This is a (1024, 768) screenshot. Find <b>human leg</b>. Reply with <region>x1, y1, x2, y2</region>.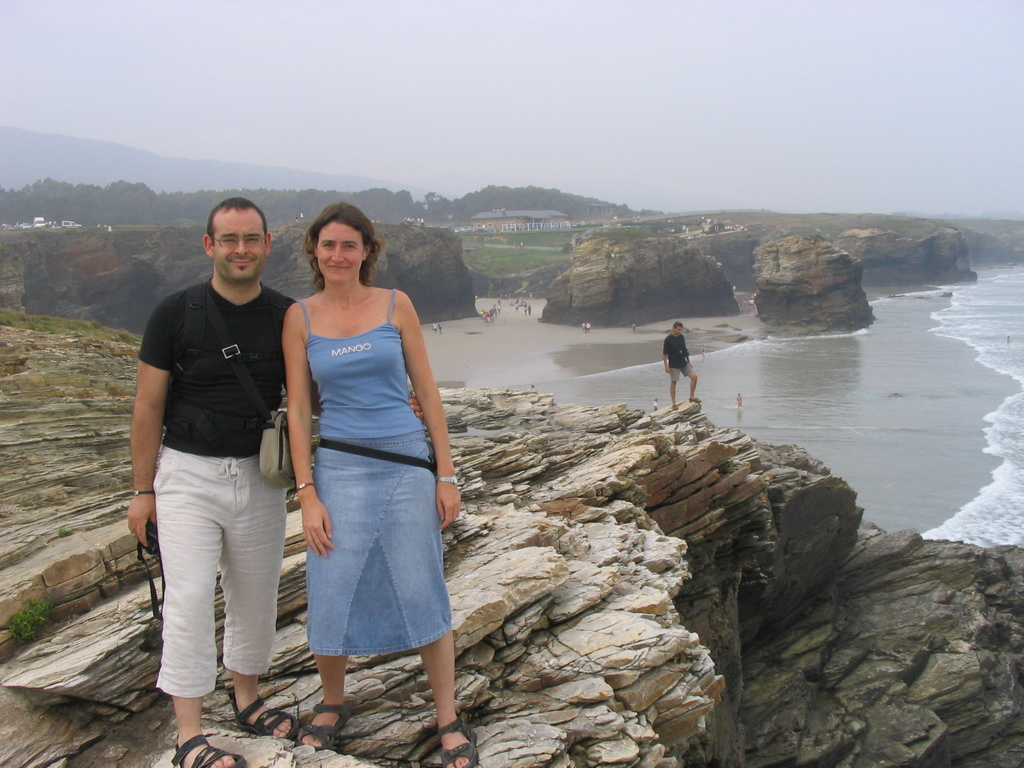
<region>417, 420, 472, 767</region>.
